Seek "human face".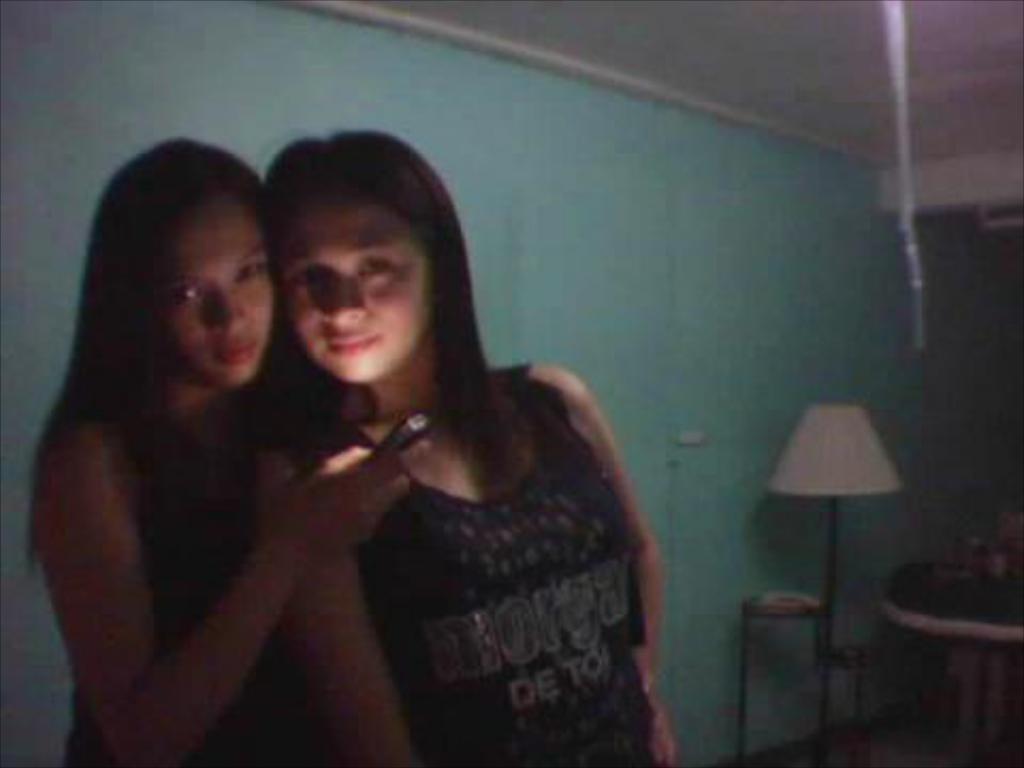
<bbox>166, 201, 269, 382</bbox>.
